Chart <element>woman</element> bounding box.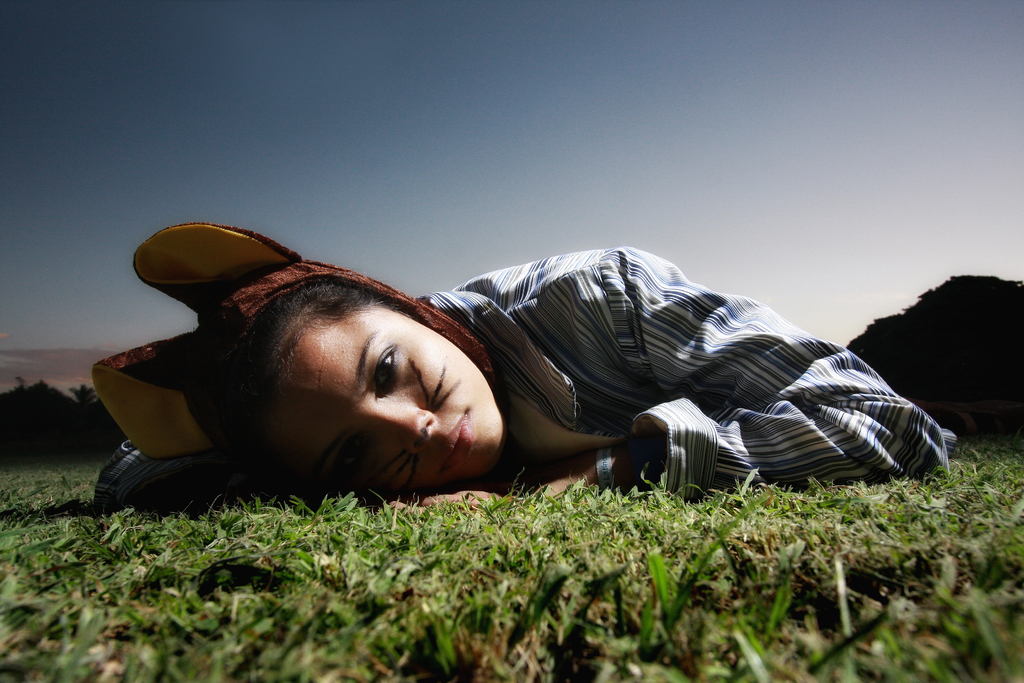
Charted: <region>87, 221, 954, 496</region>.
